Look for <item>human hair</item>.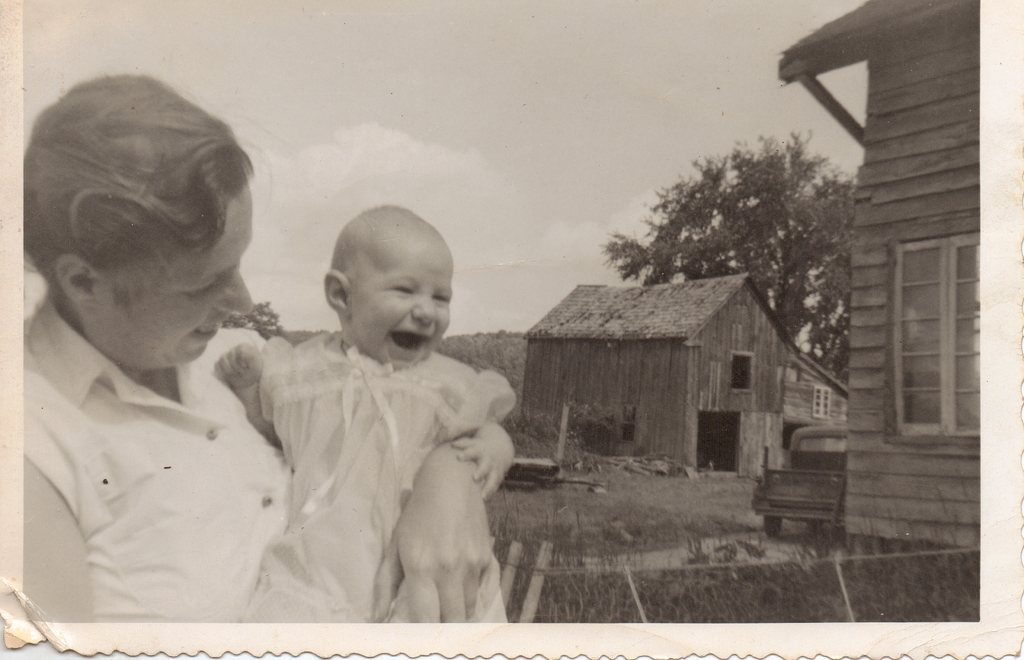
Found: bbox=[39, 69, 236, 306].
